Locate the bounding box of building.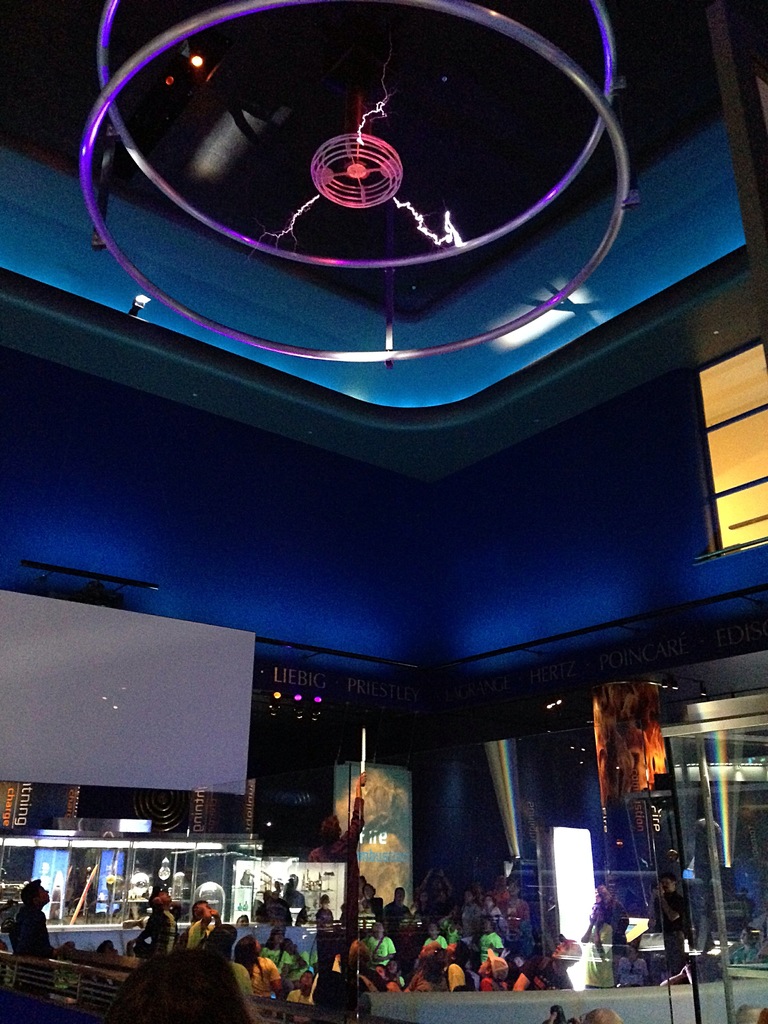
Bounding box: region(0, 0, 767, 1023).
